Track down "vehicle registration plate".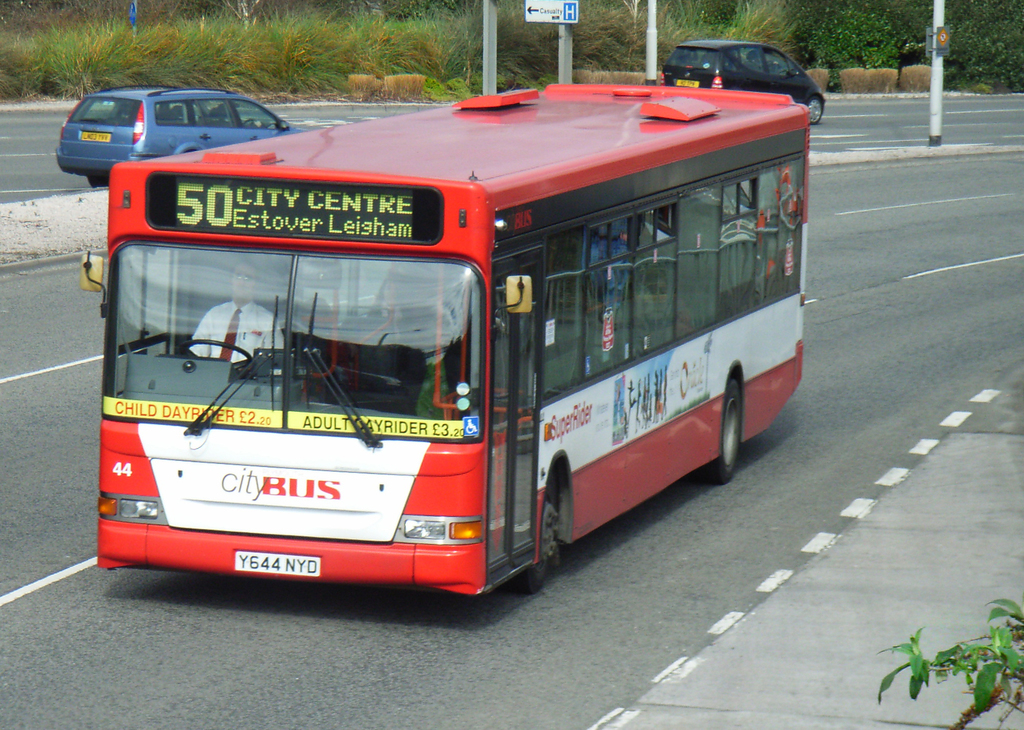
Tracked to 236:550:319:579.
